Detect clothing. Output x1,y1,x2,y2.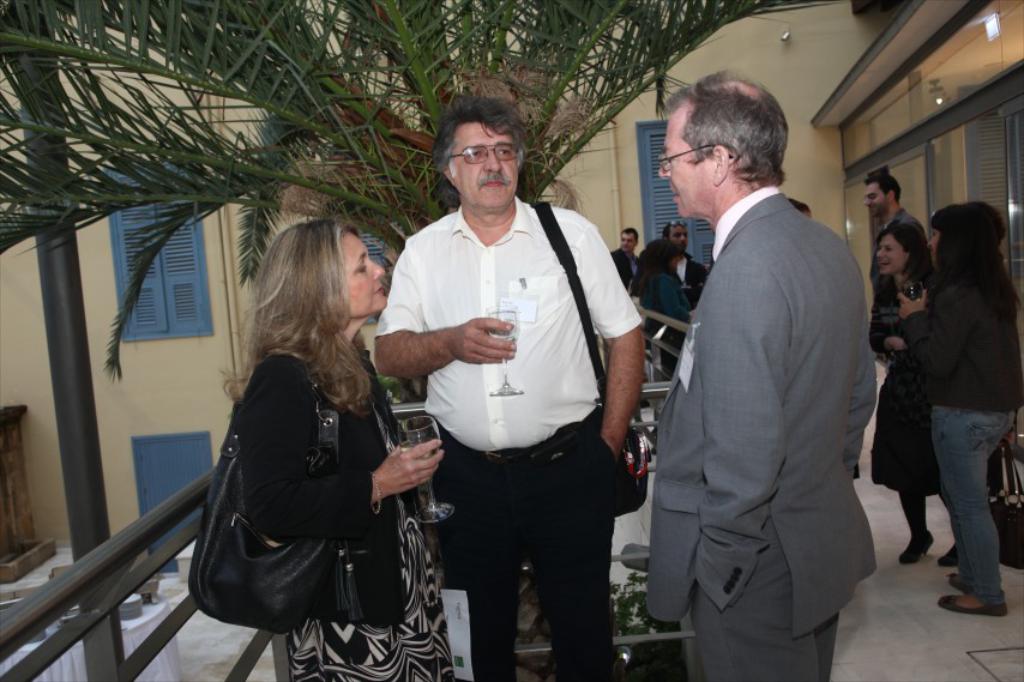
906,259,1023,605.
